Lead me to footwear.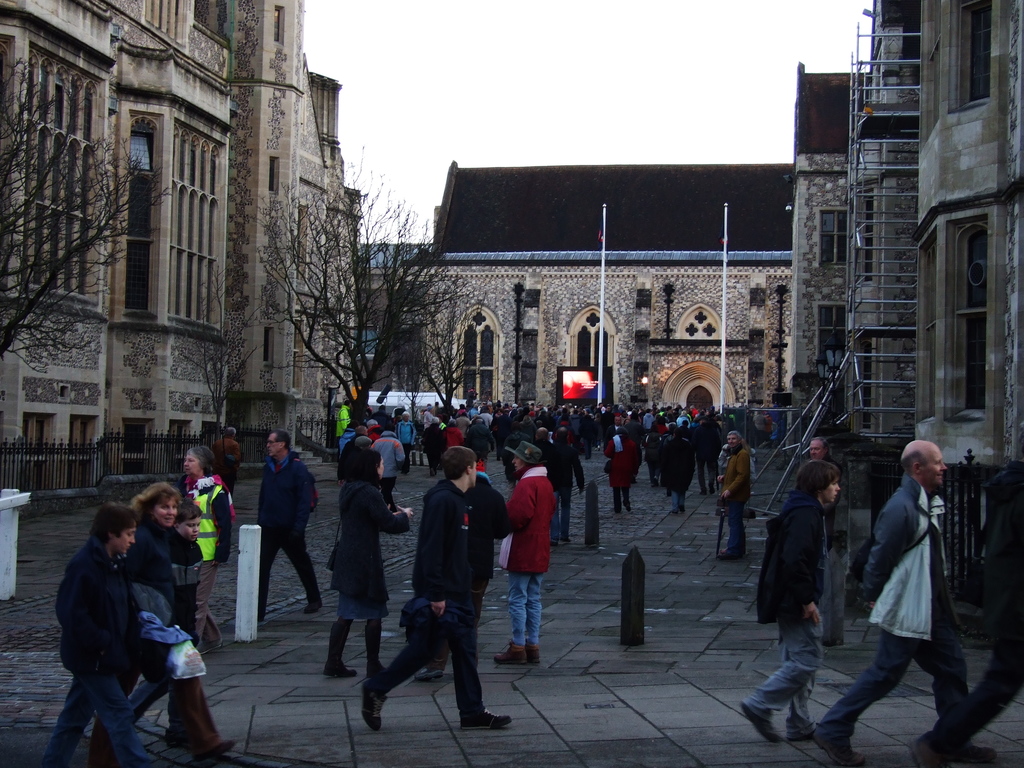
Lead to (192,637,220,655).
